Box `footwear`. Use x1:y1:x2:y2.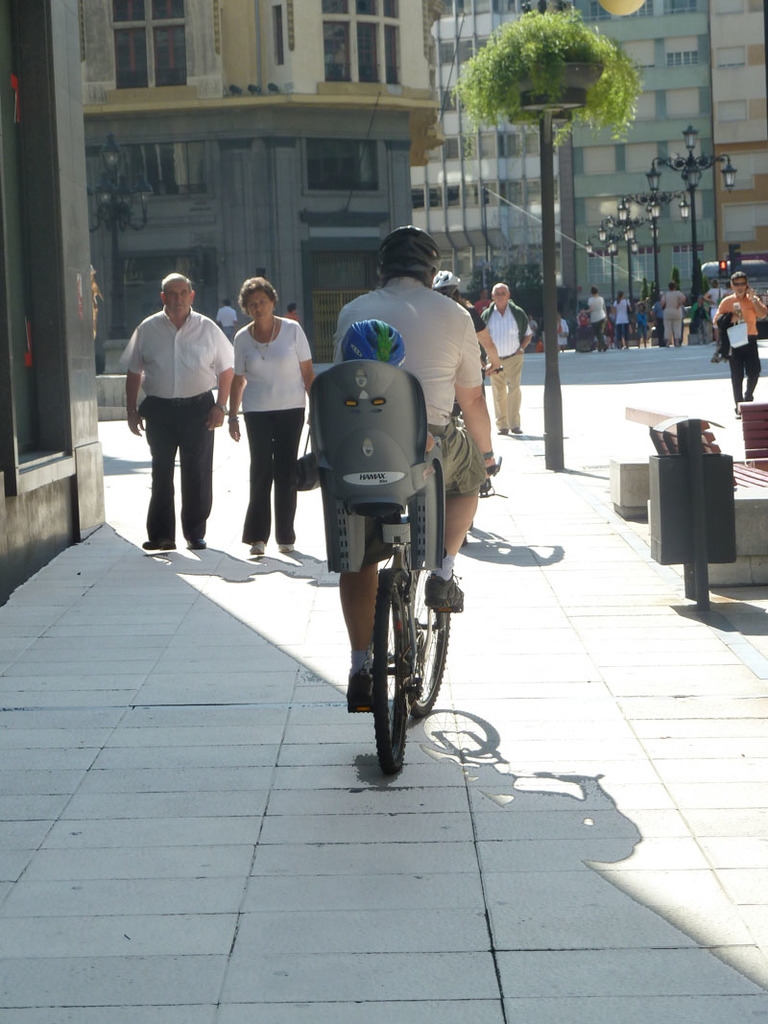
140:533:175:549.
